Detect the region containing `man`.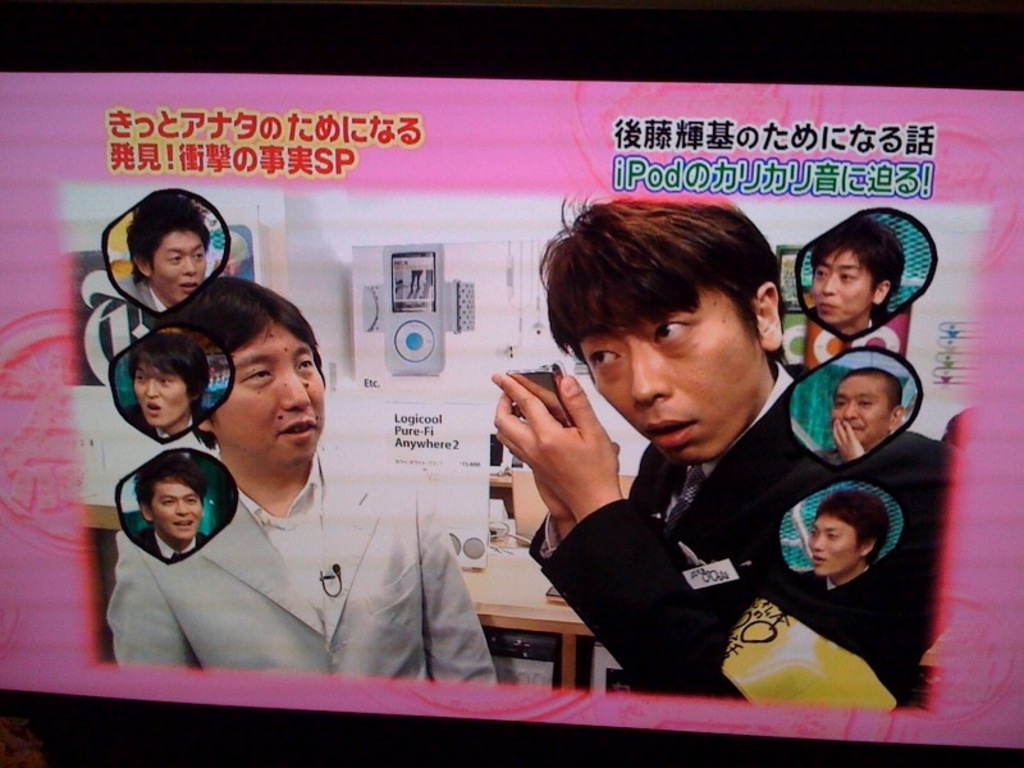
[left=813, top=220, right=906, bottom=338].
